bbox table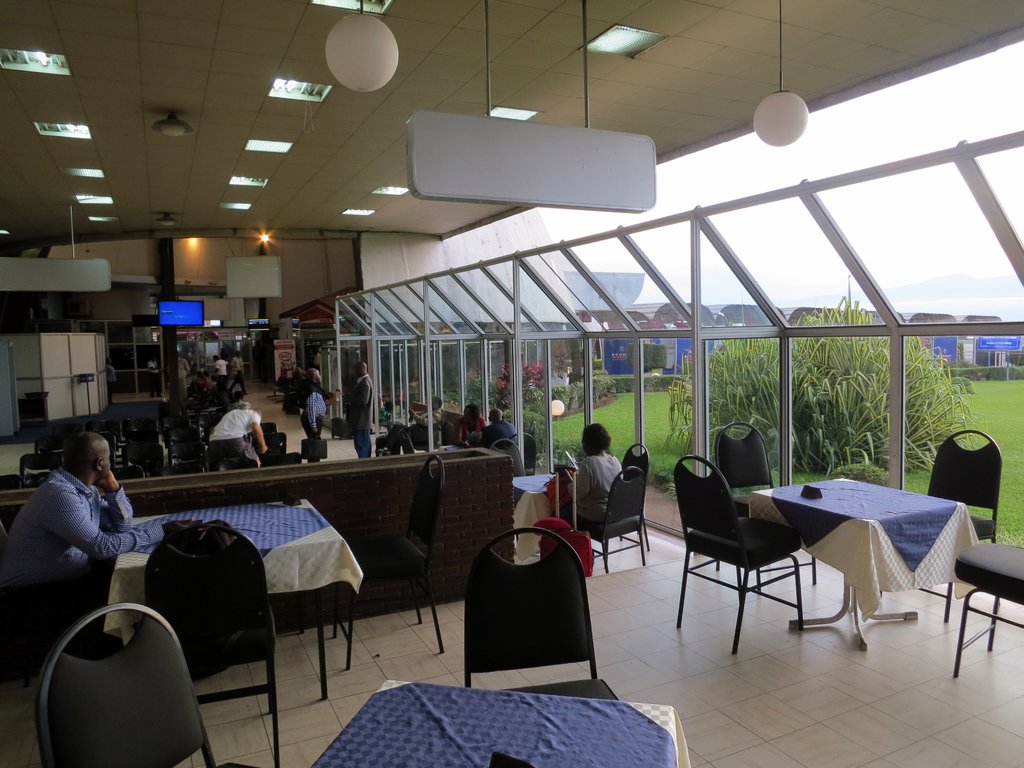
bbox=(103, 496, 369, 697)
